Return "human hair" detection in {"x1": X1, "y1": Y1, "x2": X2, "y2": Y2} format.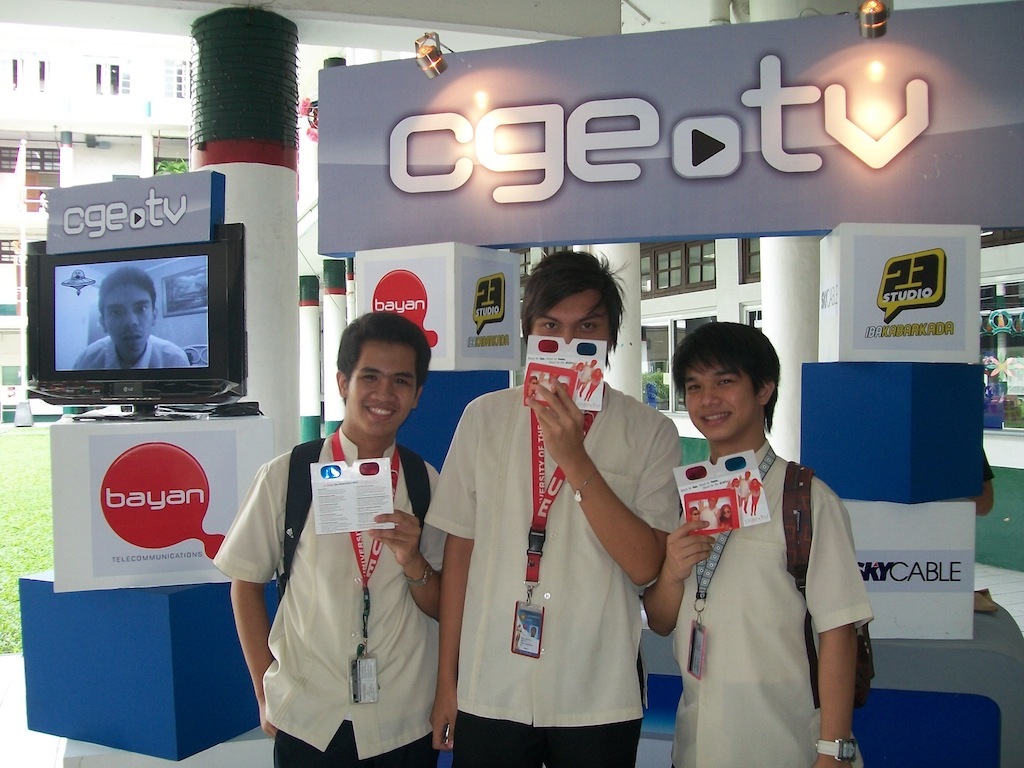
{"x1": 521, "y1": 246, "x2": 625, "y2": 367}.
